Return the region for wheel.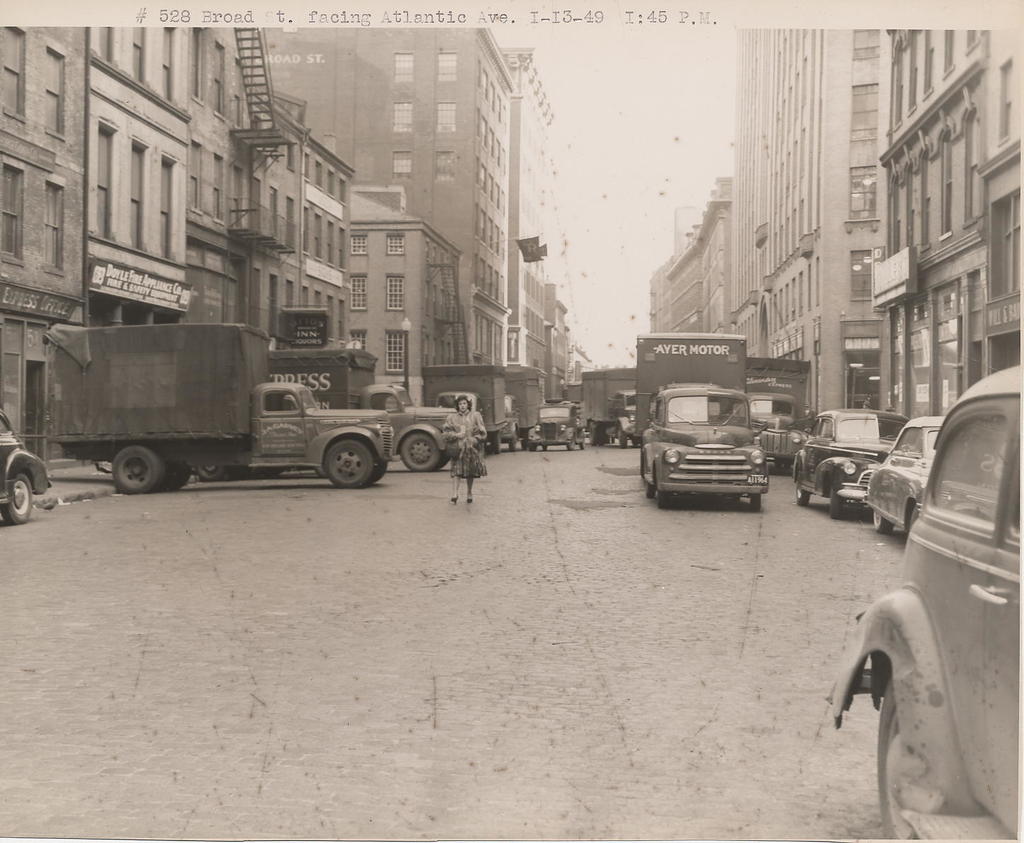
[875, 674, 944, 842].
